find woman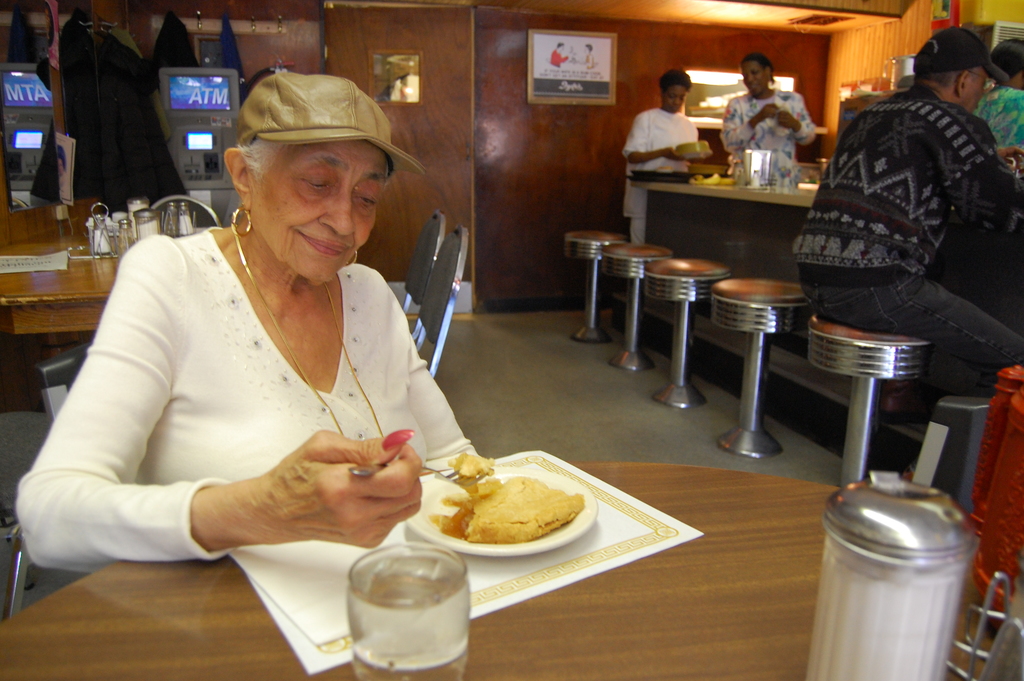
bbox(973, 38, 1023, 151)
